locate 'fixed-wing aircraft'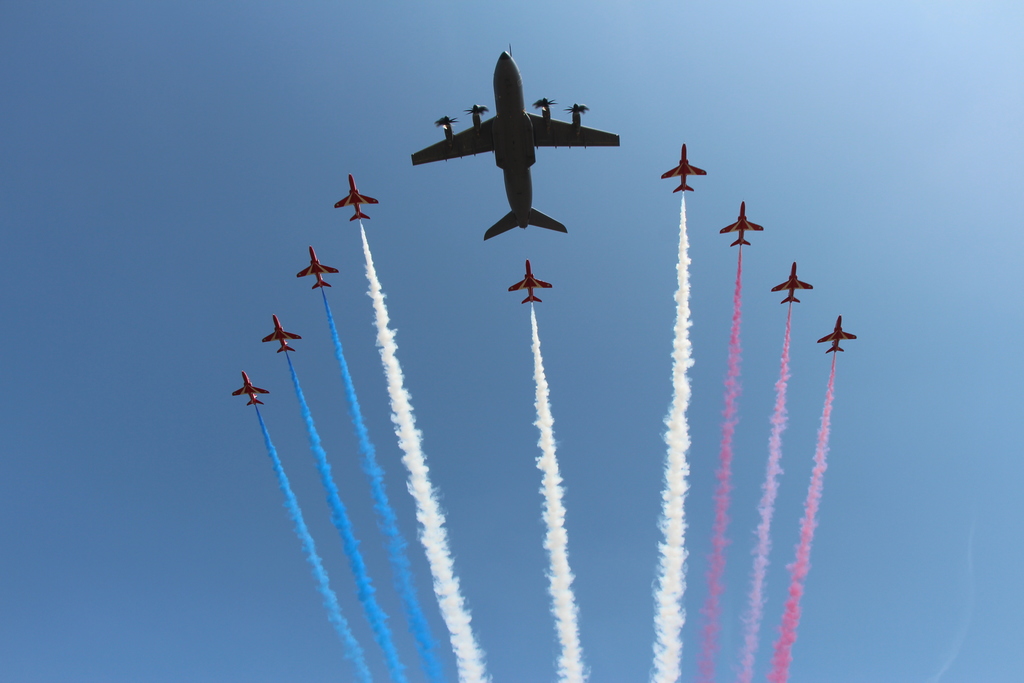
<region>721, 199, 765, 245</region>
